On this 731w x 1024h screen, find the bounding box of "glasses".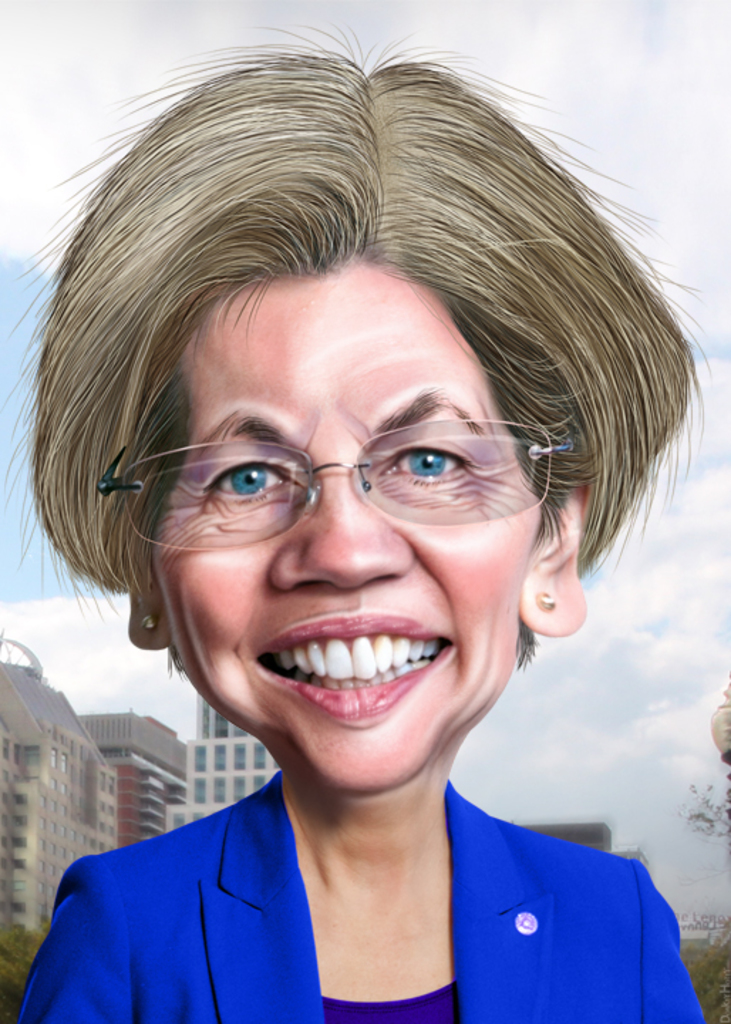
Bounding box: <box>94,417,586,555</box>.
